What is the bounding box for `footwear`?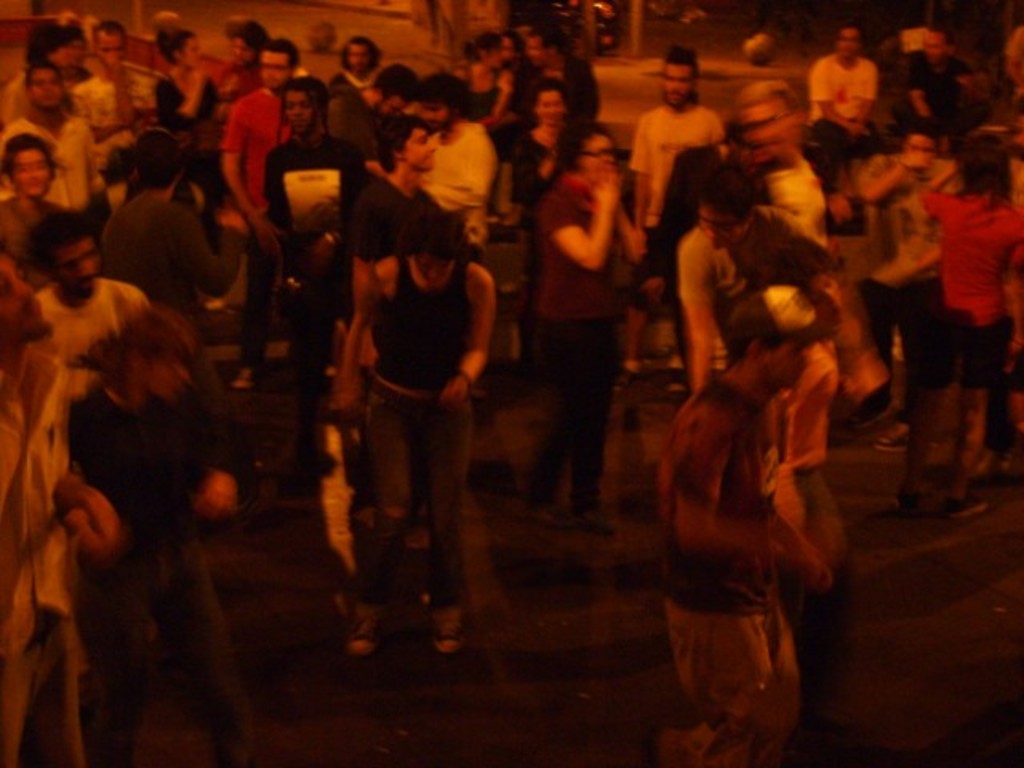
<region>429, 603, 462, 658</region>.
